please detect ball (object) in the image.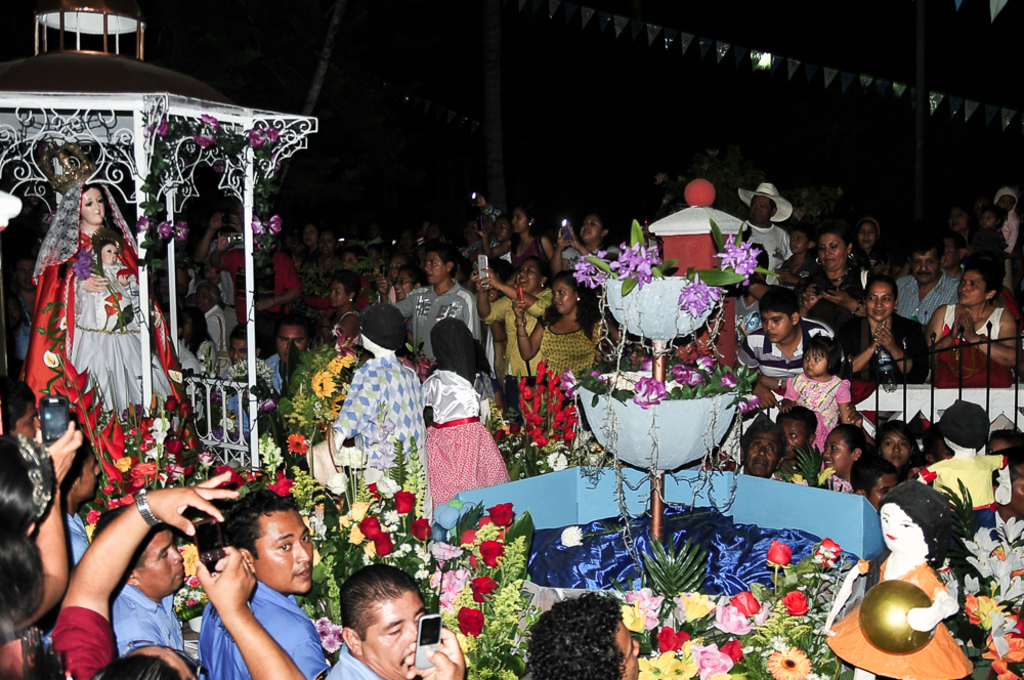
bbox(857, 581, 935, 653).
